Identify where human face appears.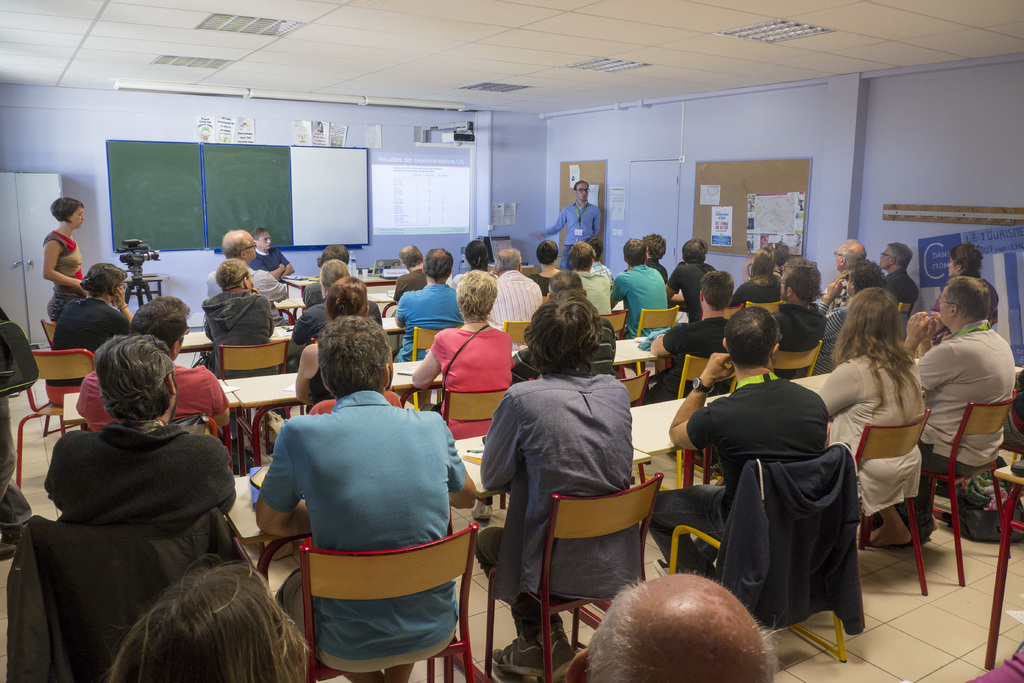
Appears at detection(833, 243, 844, 272).
